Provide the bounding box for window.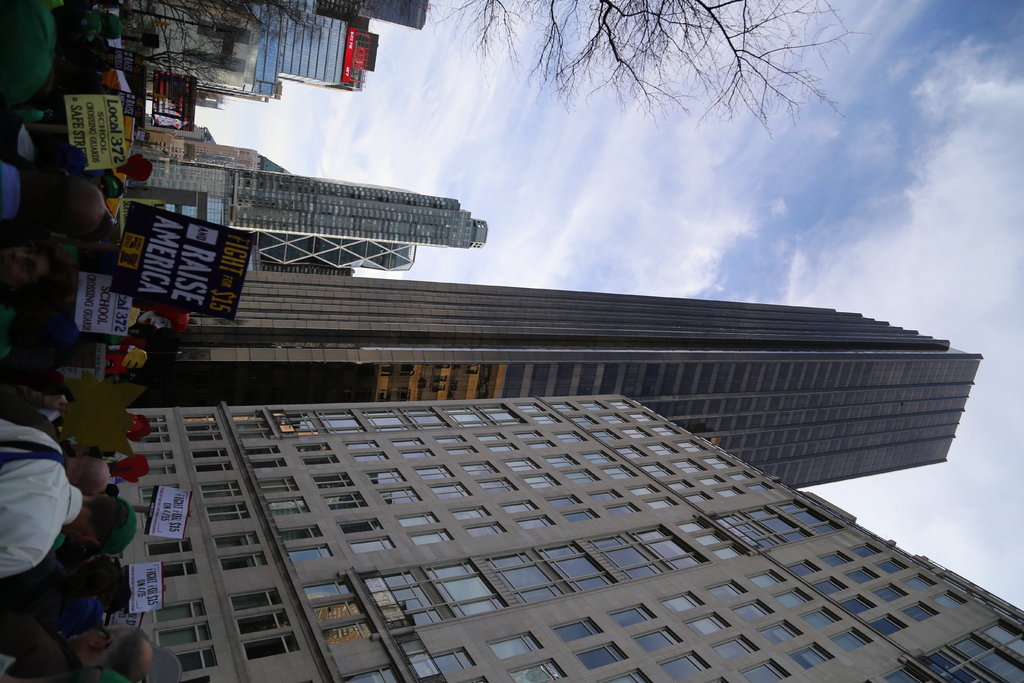
rect(659, 652, 711, 679).
